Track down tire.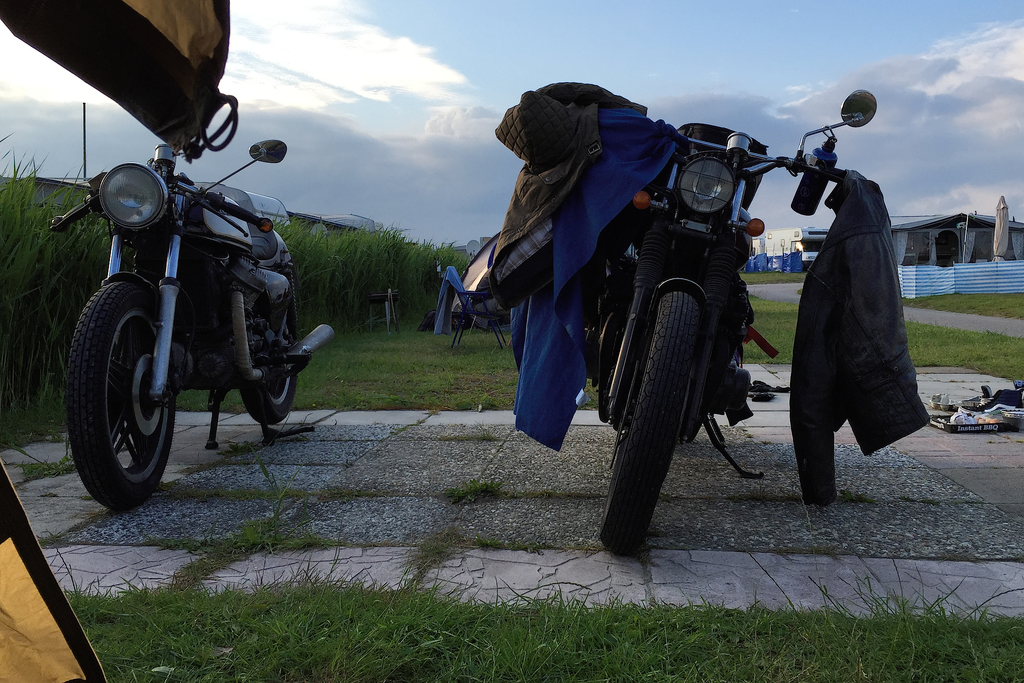
Tracked to bbox(686, 364, 707, 443).
